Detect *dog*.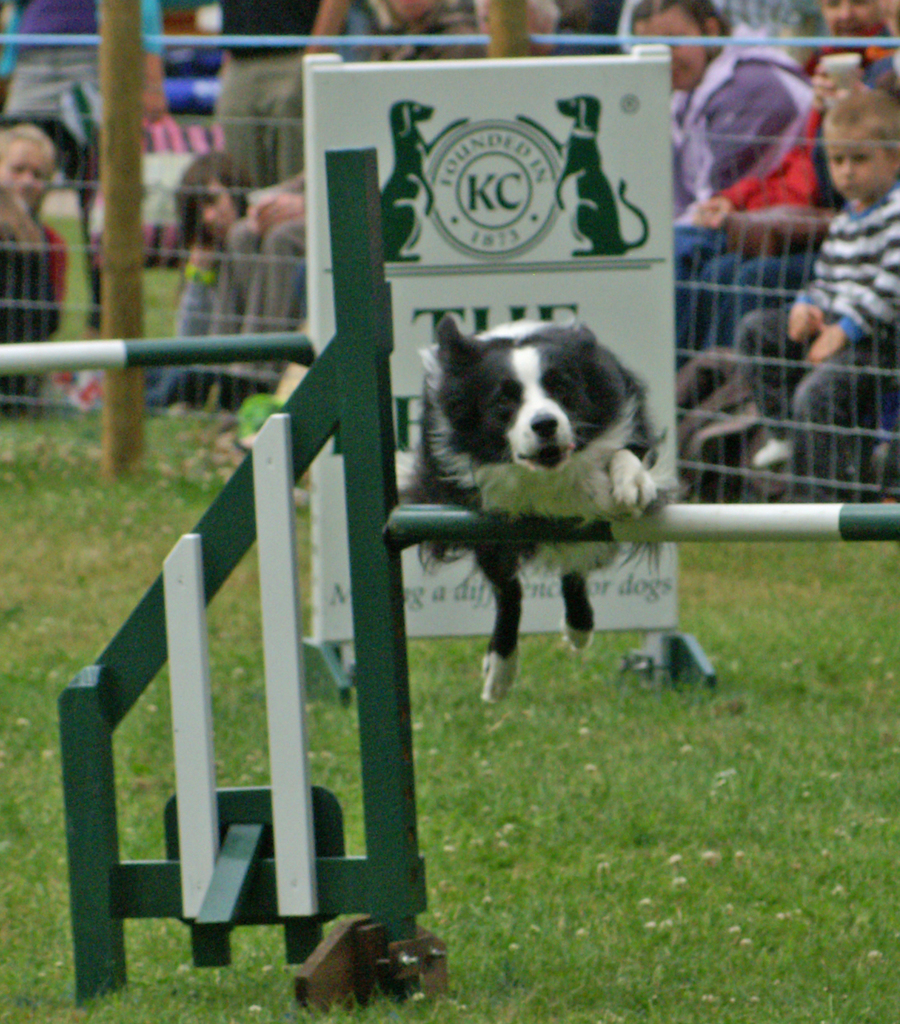
Detected at (400,316,671,707).
